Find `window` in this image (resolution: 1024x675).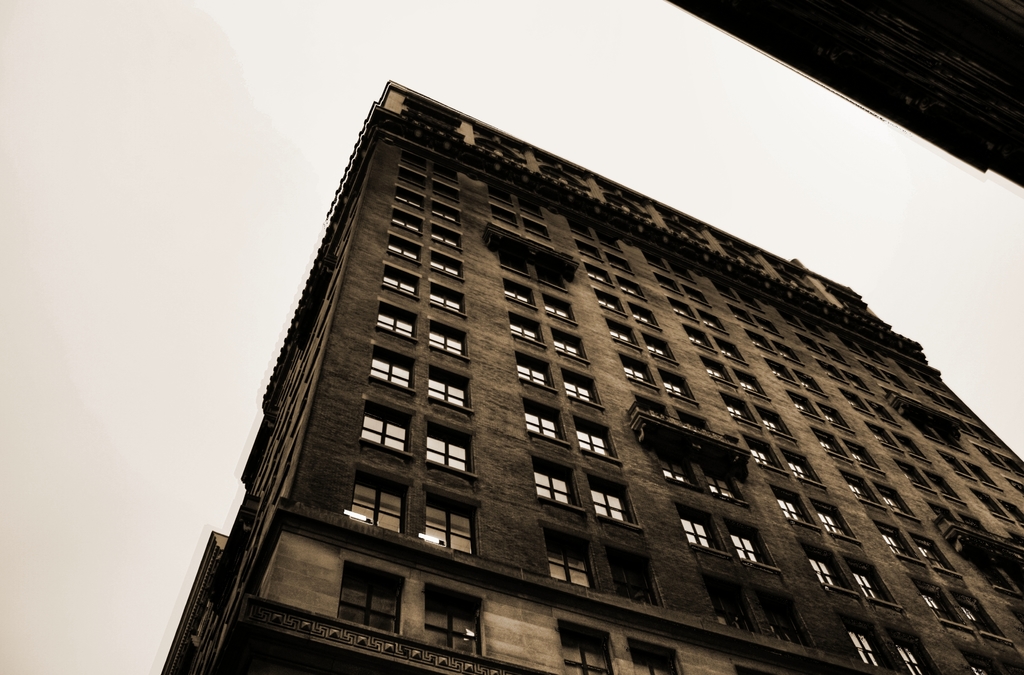
bbox=[719, 282, 736, 299].
